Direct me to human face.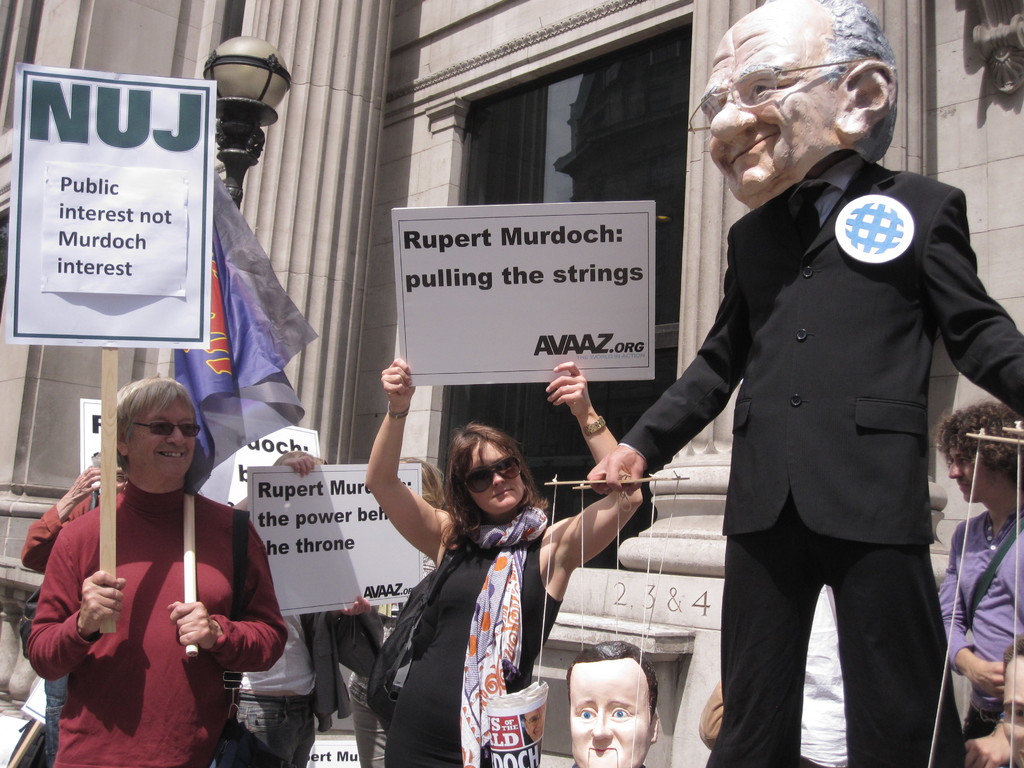
Direction: [461, 433, 533, 514].
